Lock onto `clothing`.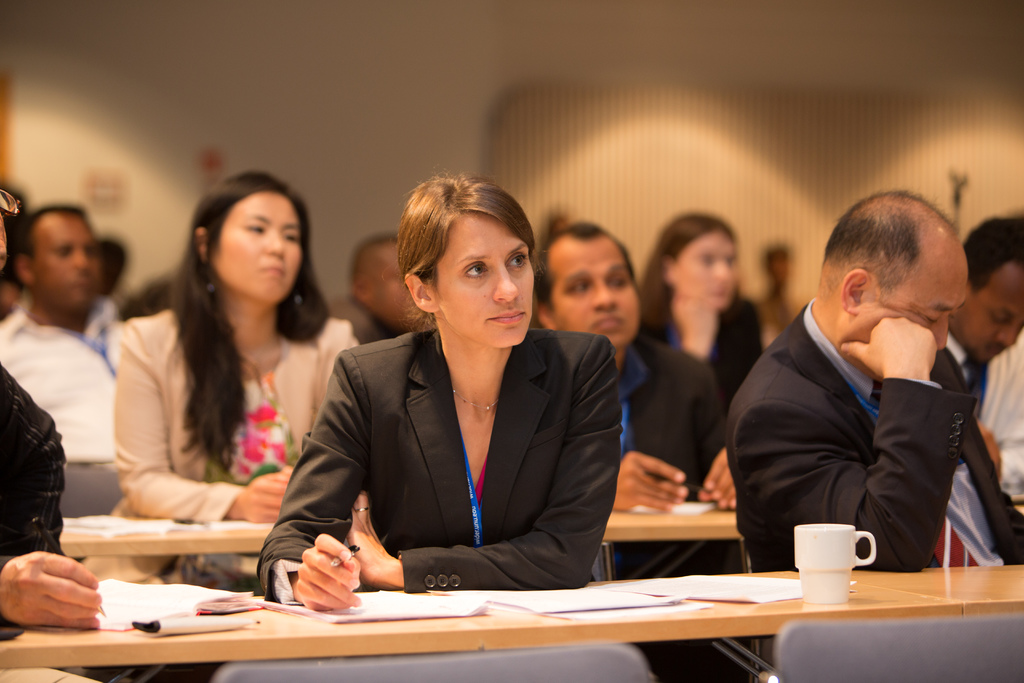
Locked: locate(609, 340, 723, 513).
